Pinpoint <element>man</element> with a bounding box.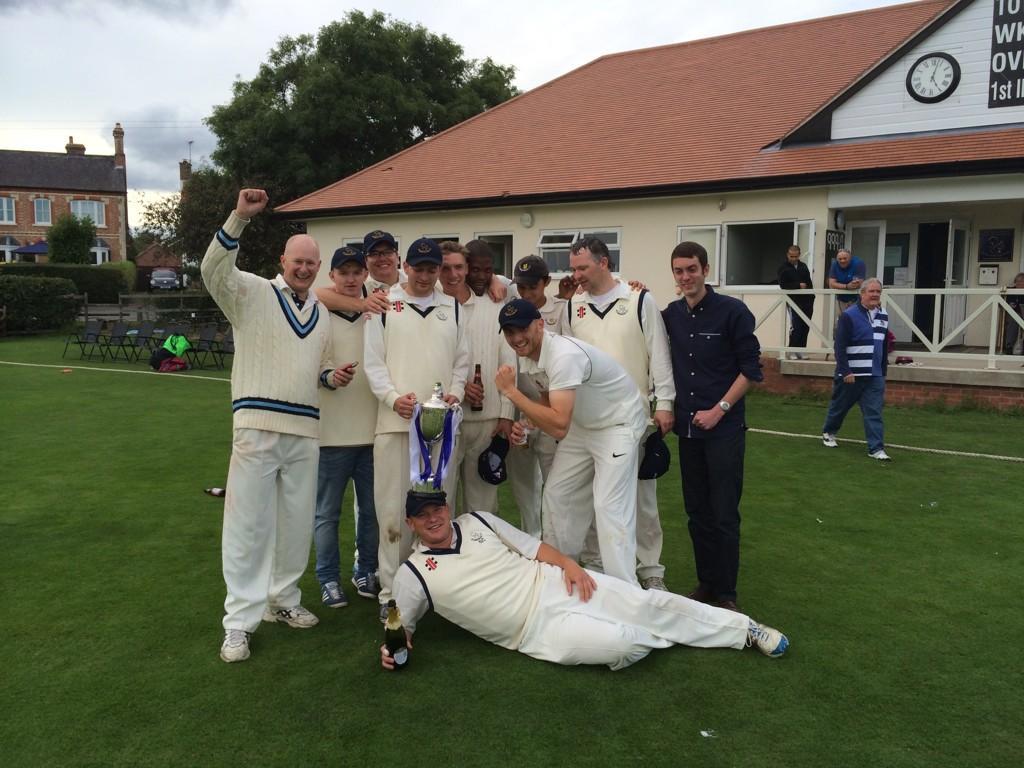
(462, 240, 581, 518).
